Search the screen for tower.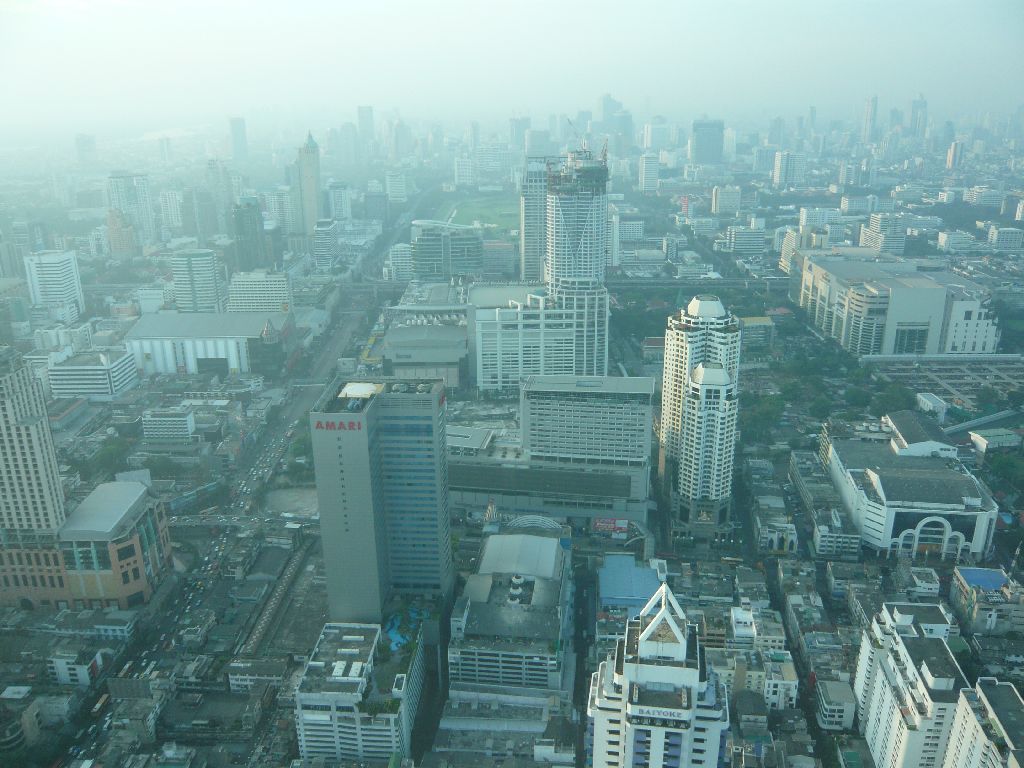
Found at [x1=25, y1=243, x2=83, y2=331].
